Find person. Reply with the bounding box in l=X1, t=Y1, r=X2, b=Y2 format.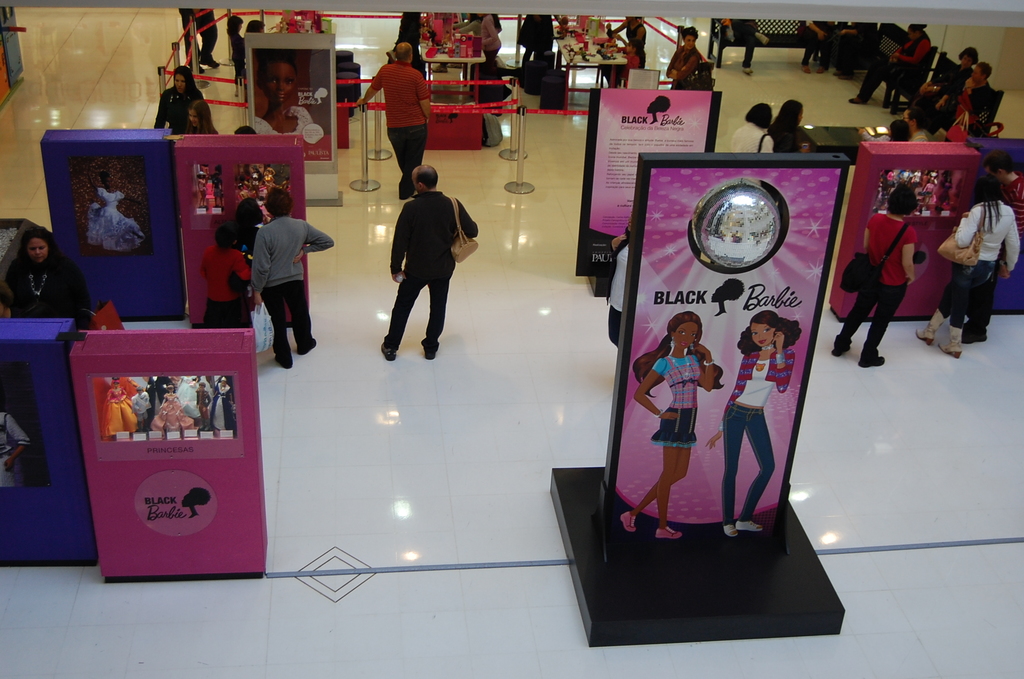
l=0, t=409, r=33, b=489.
